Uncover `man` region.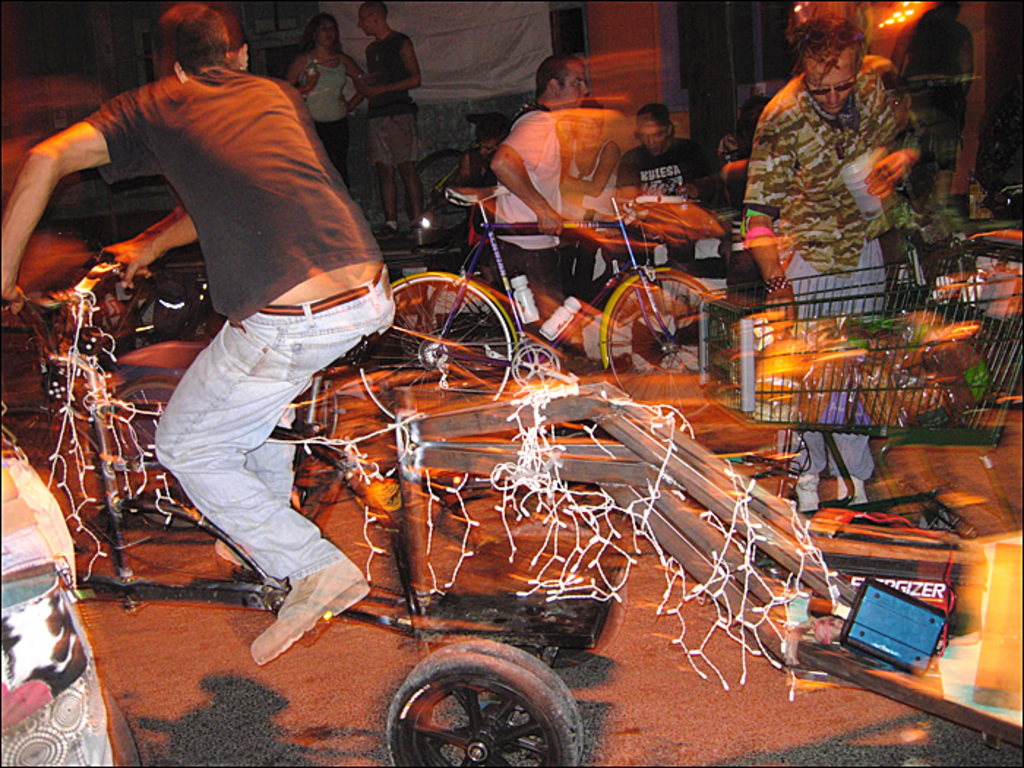
Uncovered: [left=475, top=48, right=597, bottom=347].
